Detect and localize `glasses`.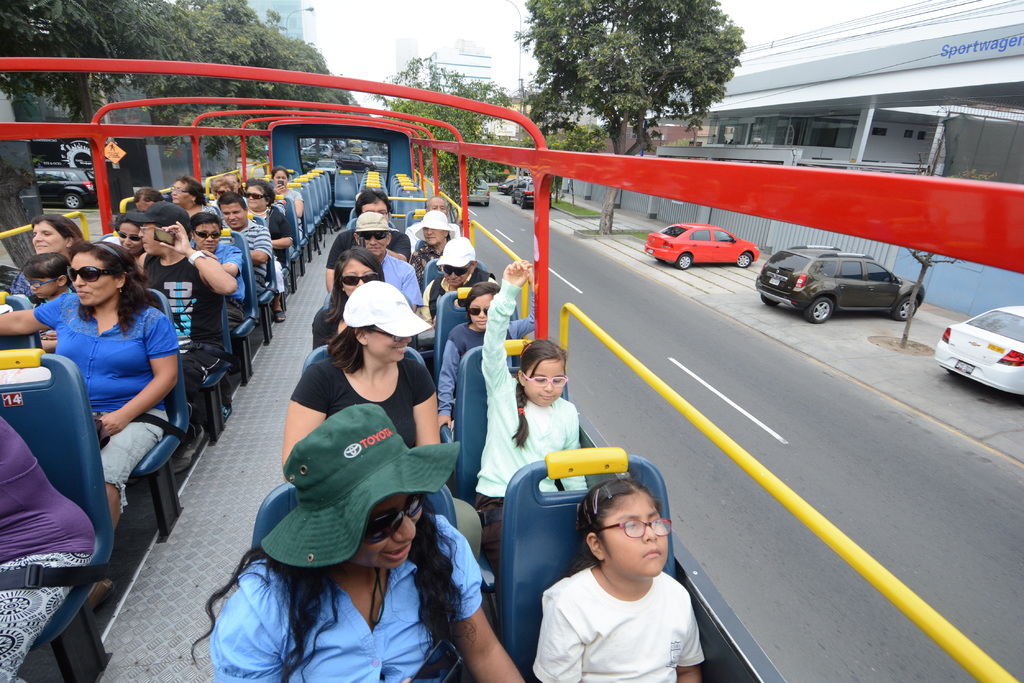
Localized at select_region(367, 491, 422, 551).
